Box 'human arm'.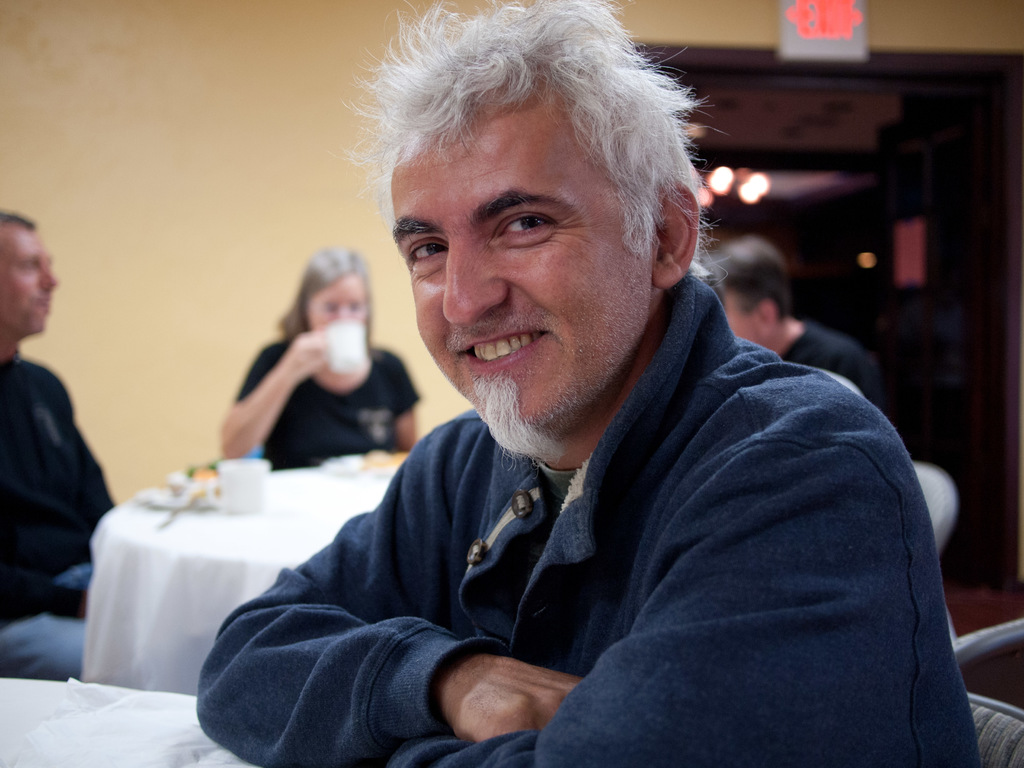
Rect(385, 403, 929, 767).
